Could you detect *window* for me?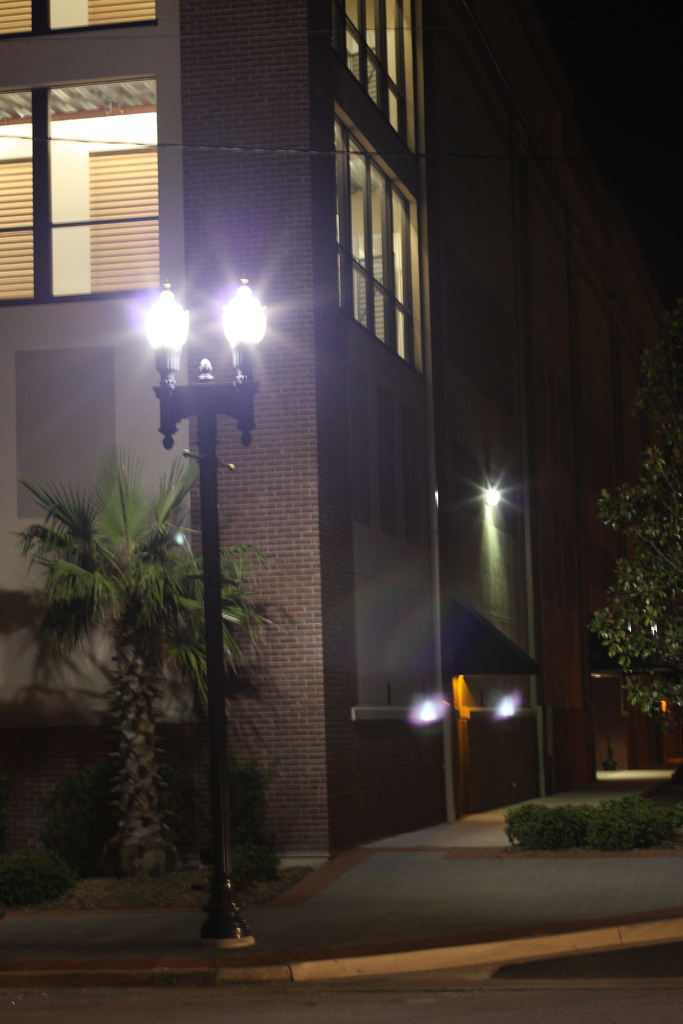
Detection result: [left=29, top=52, right=178, bottom=300].
